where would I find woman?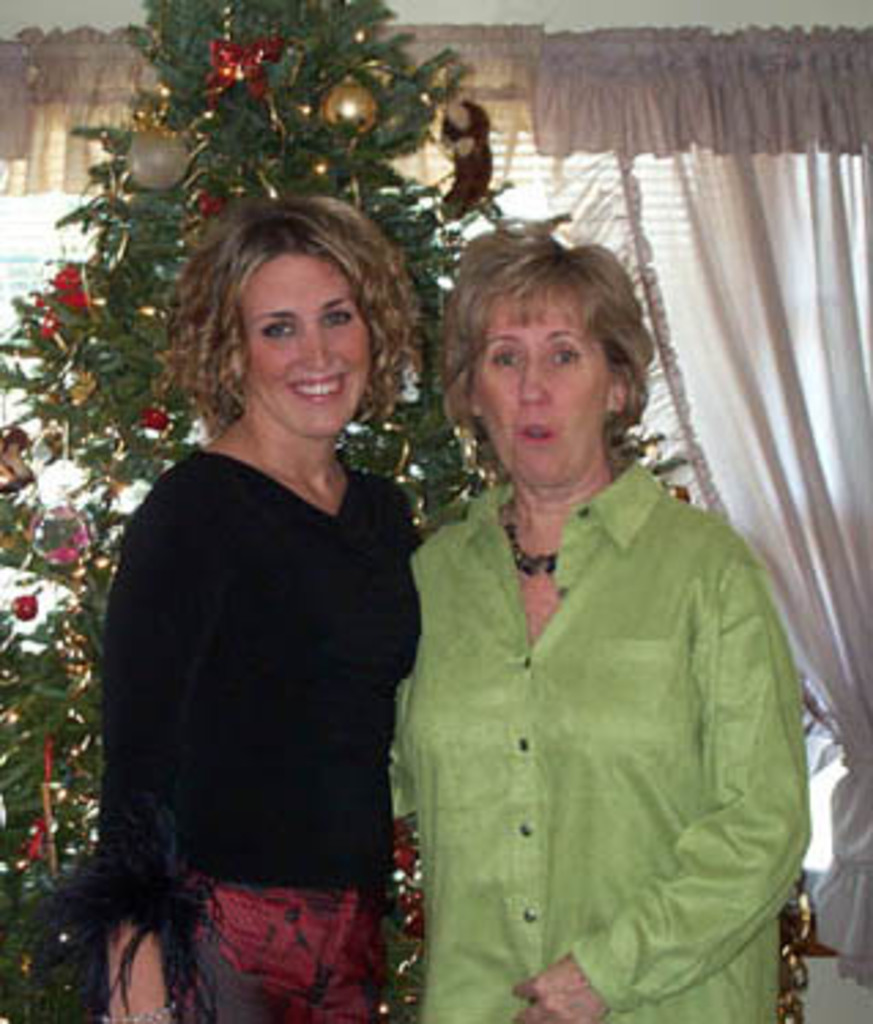
At (left=88, top=142, right=430, bottom=1023).
